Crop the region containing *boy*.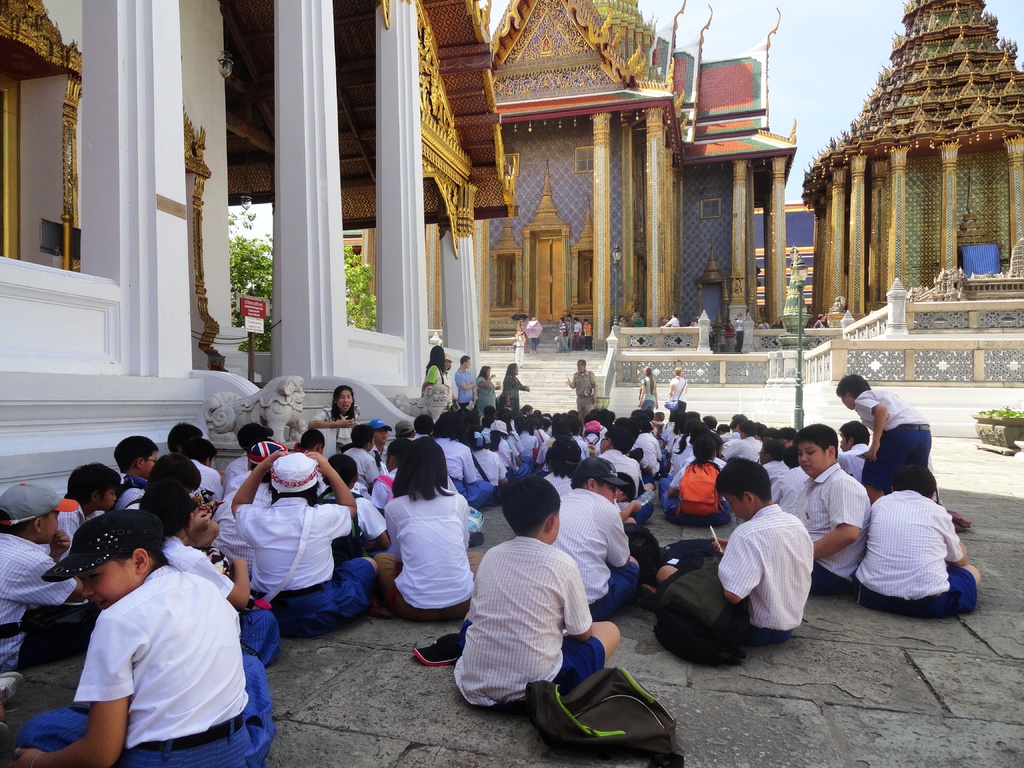
Crop region: <bbox>168, 422, 201, 454</bbox>.
